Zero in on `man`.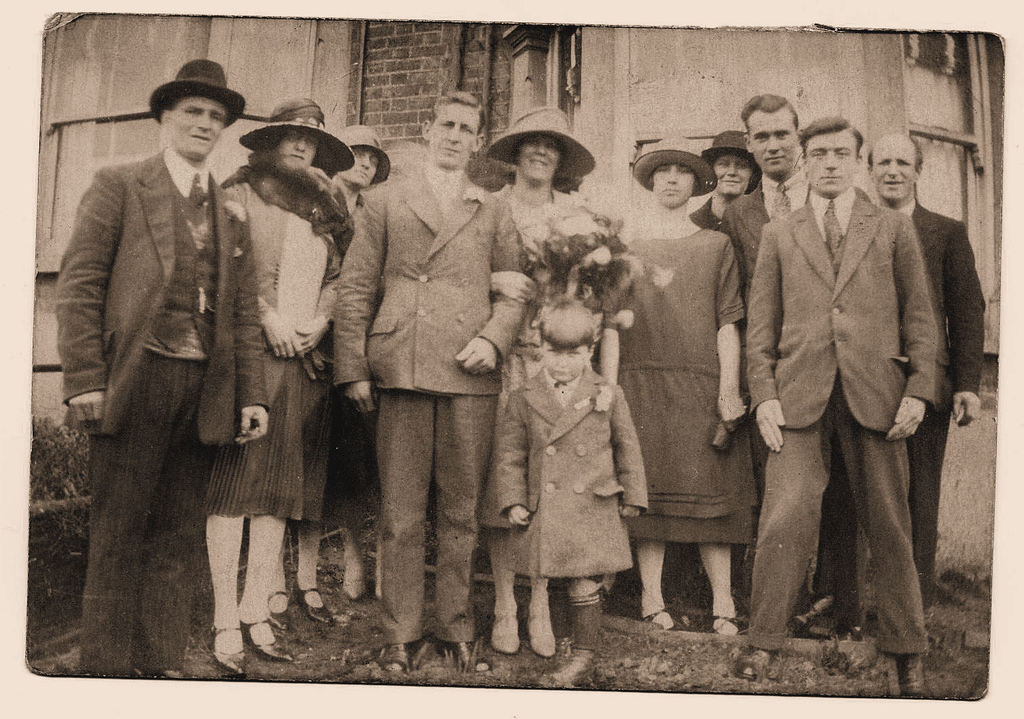
Zeroed in: [330,91,534,672].
